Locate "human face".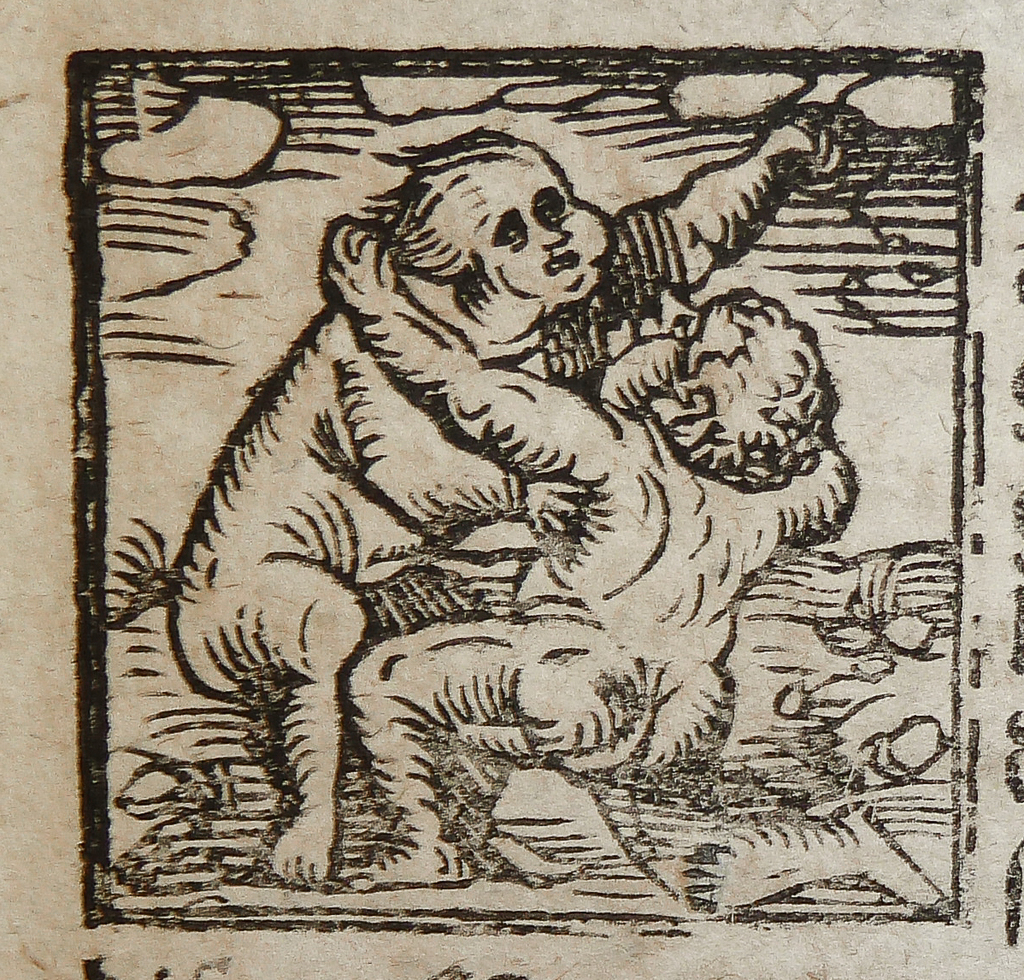
Bounding box: BBox(448, 147, 615, 303).
